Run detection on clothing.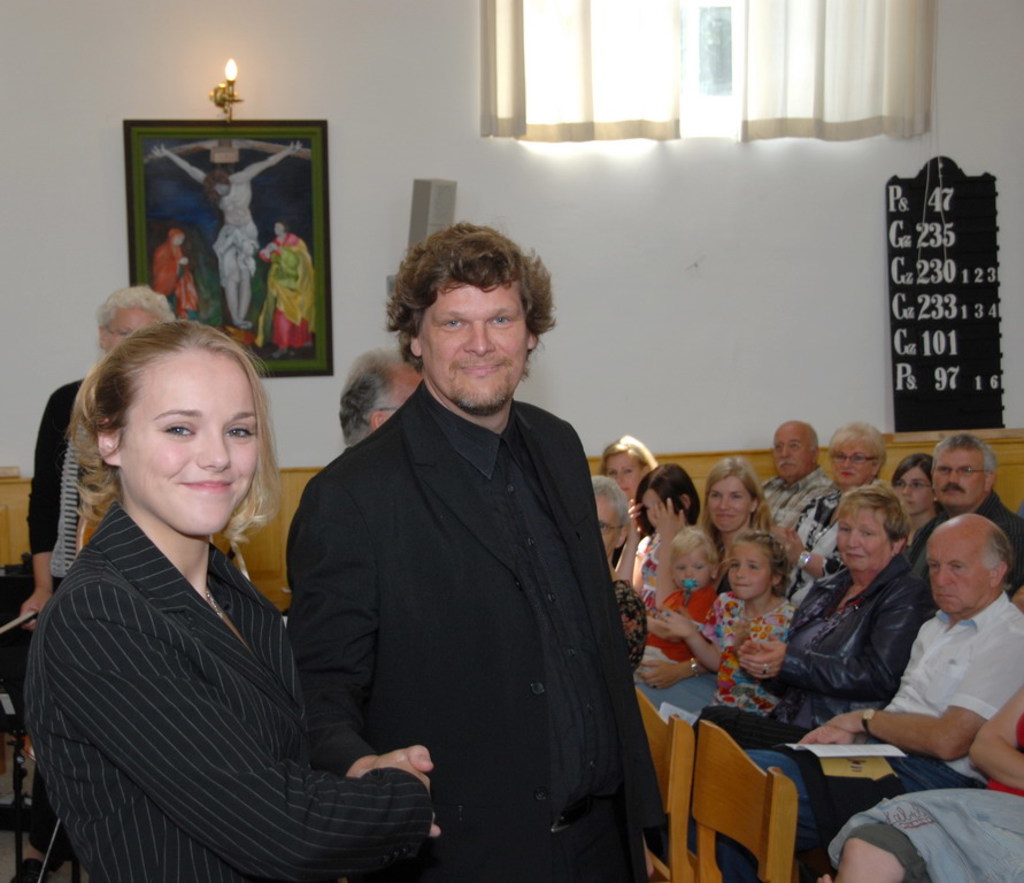
Result: BBox(641, 578, 719, 719).
